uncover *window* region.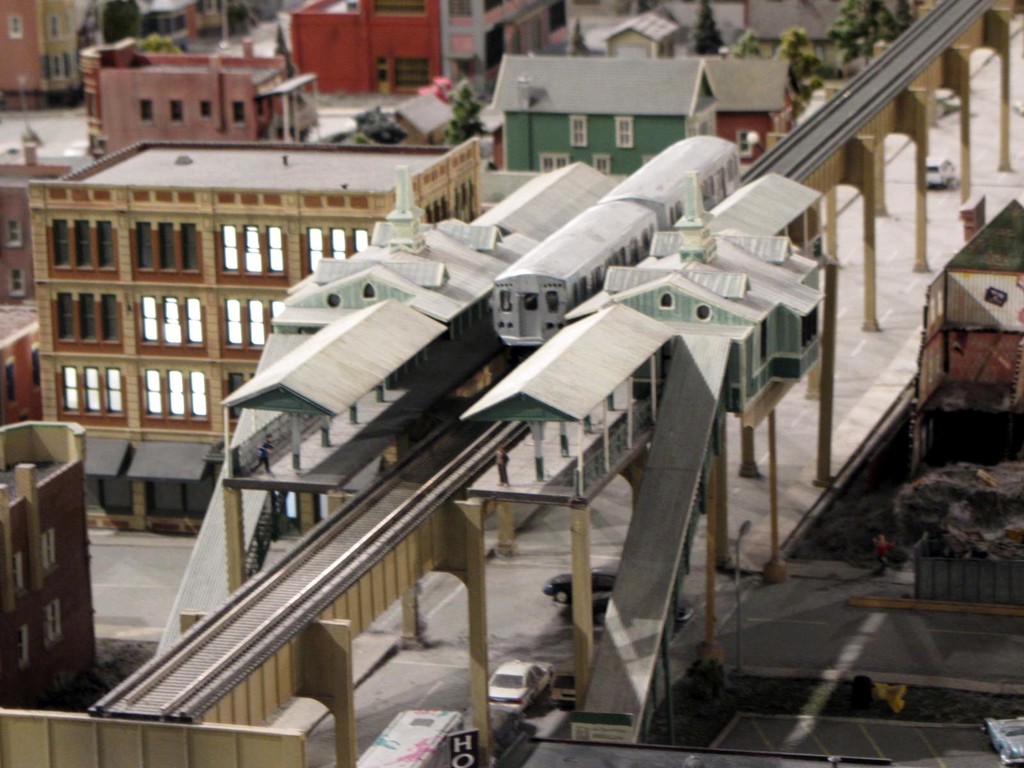
Uncovered: select_region(237, 225, 263, 273).
